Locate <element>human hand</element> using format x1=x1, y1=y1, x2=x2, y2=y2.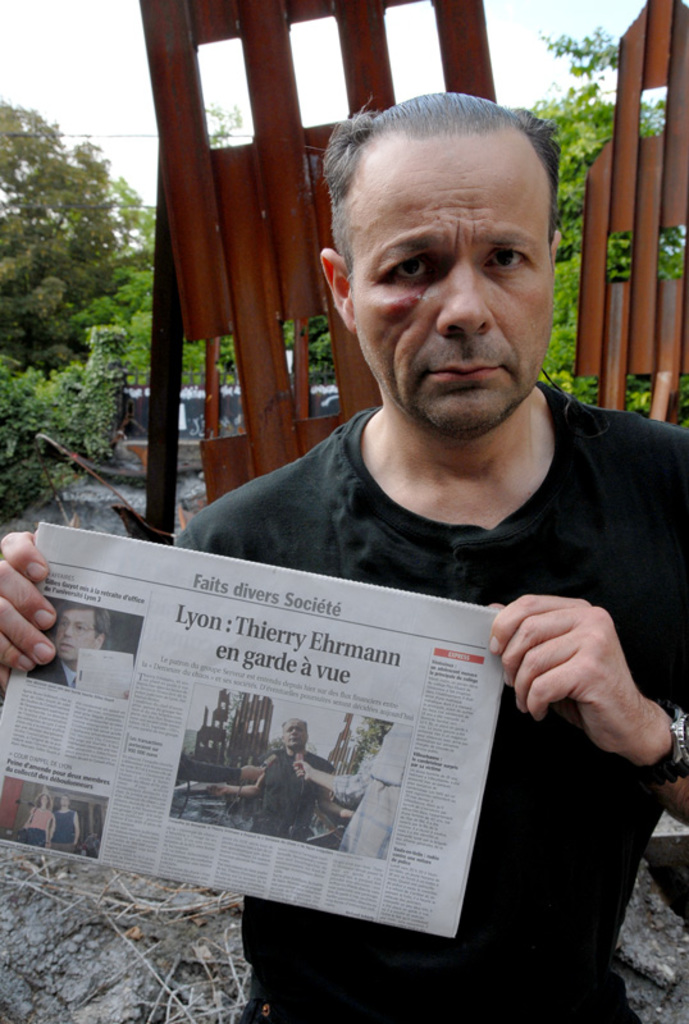
x1=0, y1=526, x2=60, y2=689.
